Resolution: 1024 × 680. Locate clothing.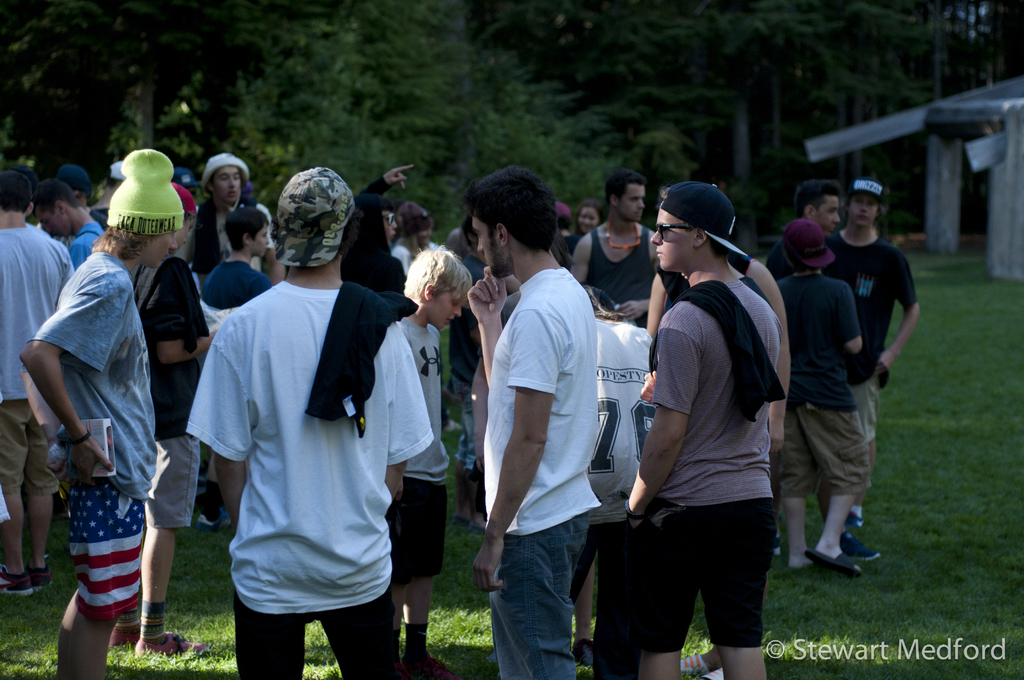
[left=453, top=257, right=512, bottom=473].
